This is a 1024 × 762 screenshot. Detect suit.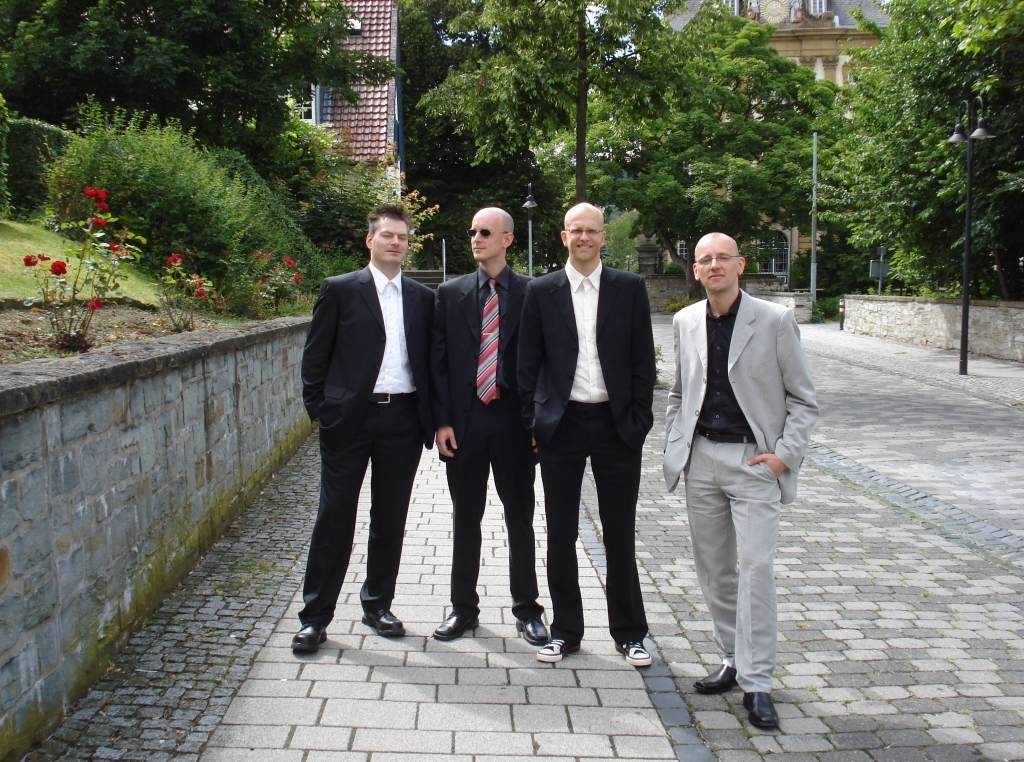
box(658, 294, 819, 695).
